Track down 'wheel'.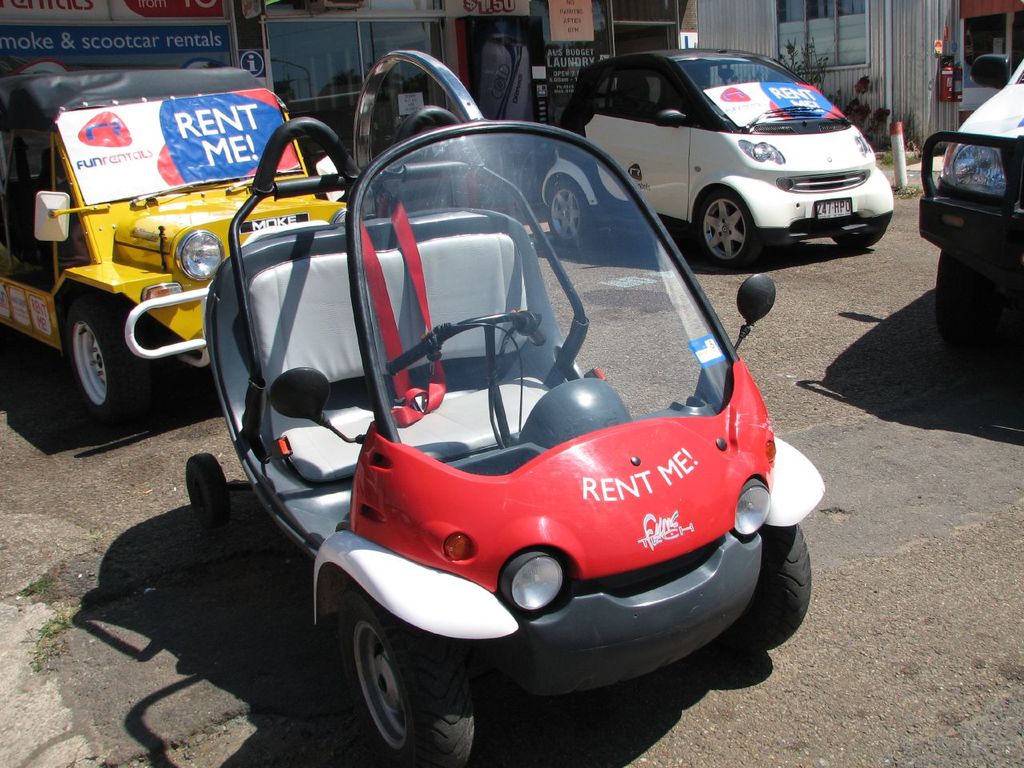
Tracked to region(699, 191, 763, 267).
